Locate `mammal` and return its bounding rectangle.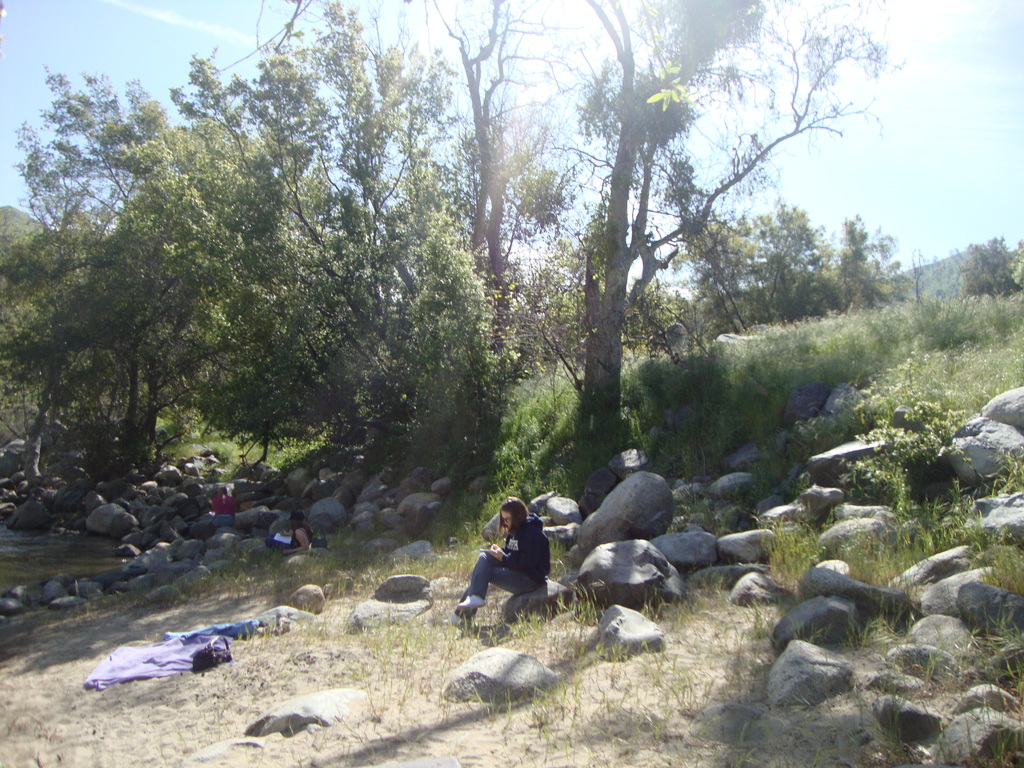
detection(484, 506, 554, 613).
